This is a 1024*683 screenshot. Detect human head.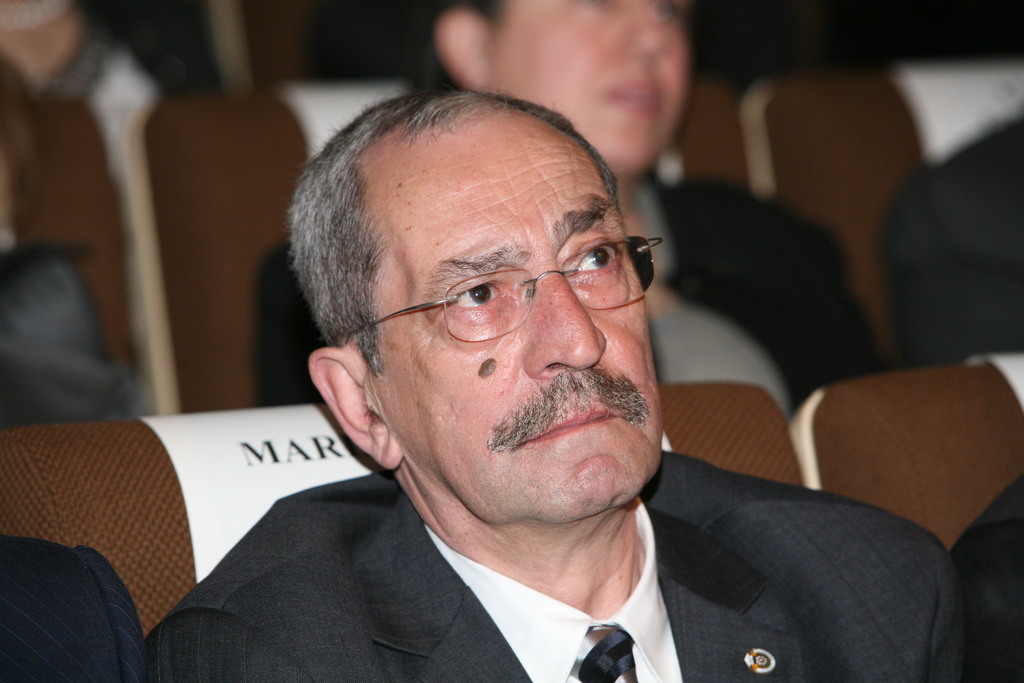
[284,85,668,589].
